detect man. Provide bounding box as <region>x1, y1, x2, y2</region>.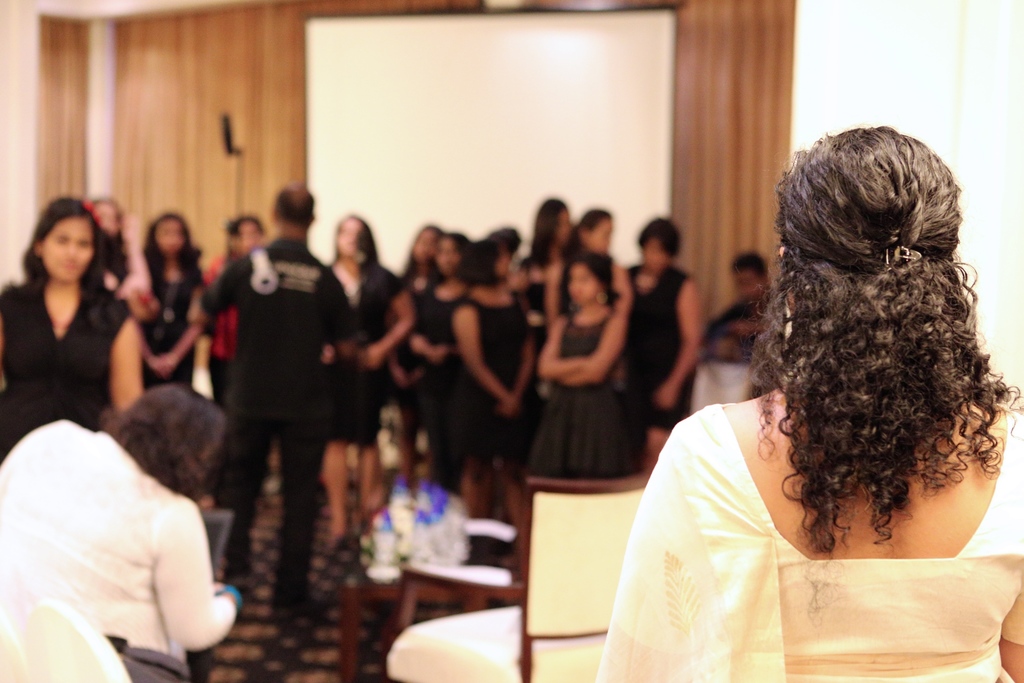
<region>207, 192, 356, 643</region>.
